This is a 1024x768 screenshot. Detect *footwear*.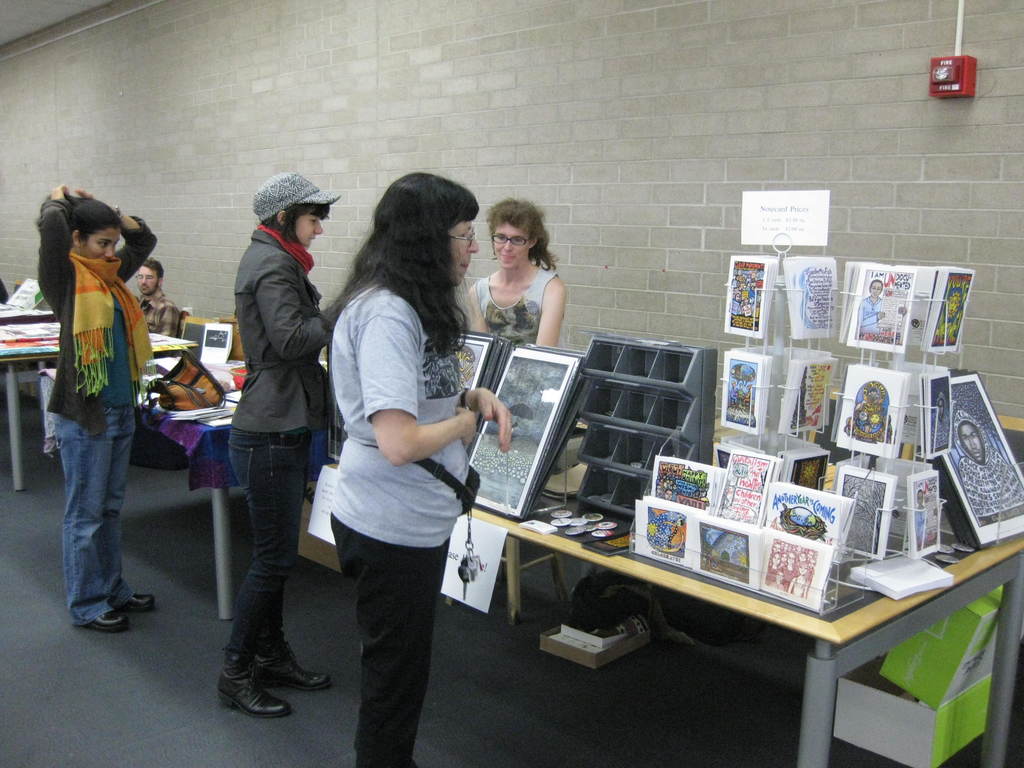
{"left": 124, "top": 595, "right": 156, "bottom": 612}.
